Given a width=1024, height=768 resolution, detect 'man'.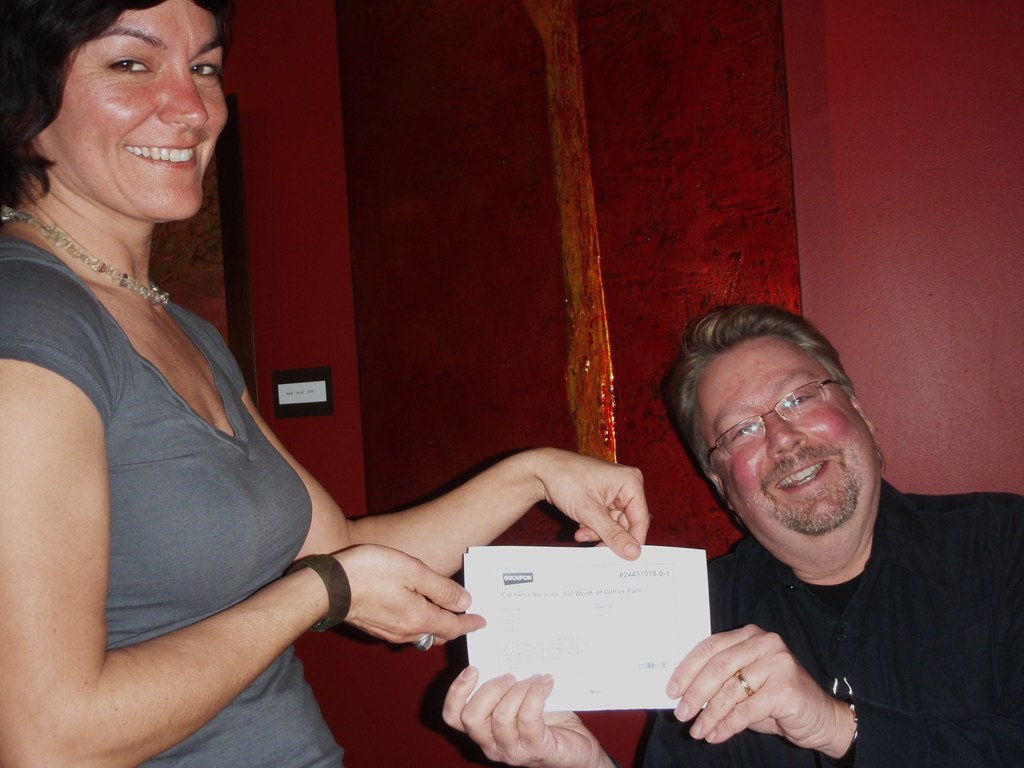
x1=438, y1=305, x2=1023, y2=767.
